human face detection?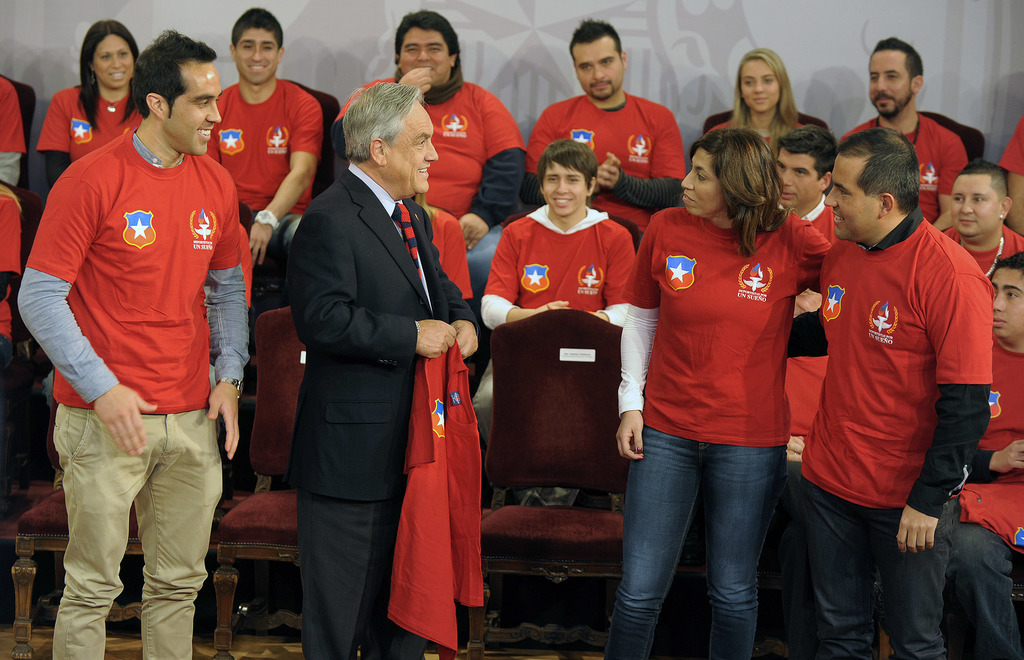
crop(738, 56, 780, 114)
